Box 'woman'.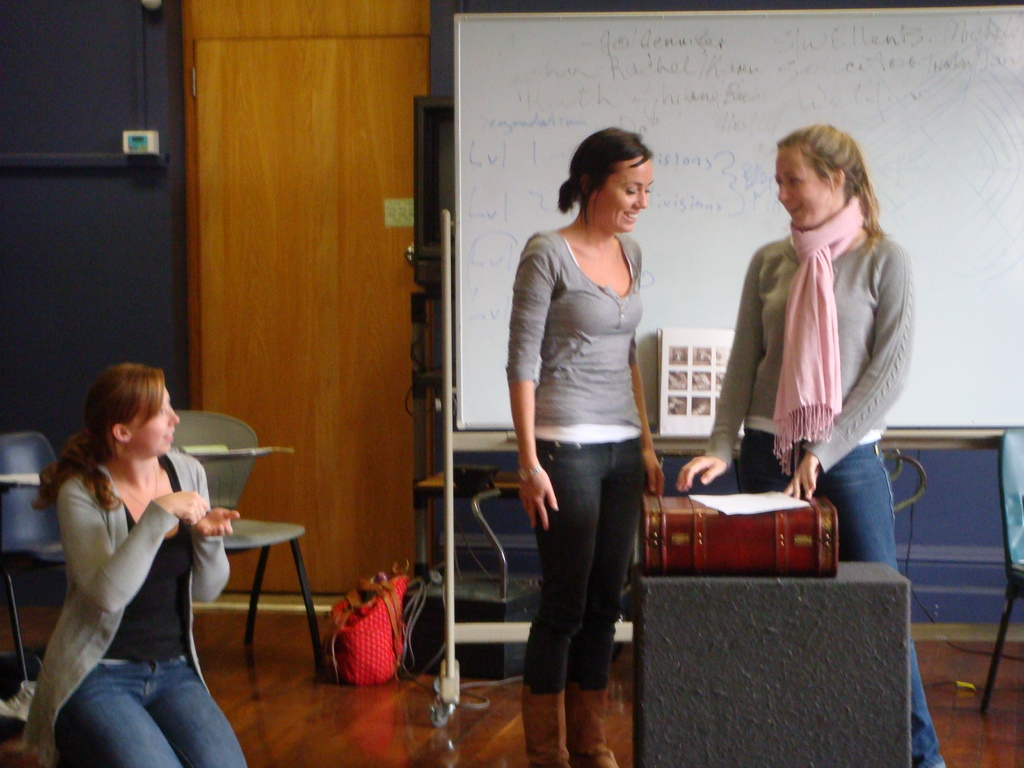
[x1=677, y1=119, x2=944, y2=767].
